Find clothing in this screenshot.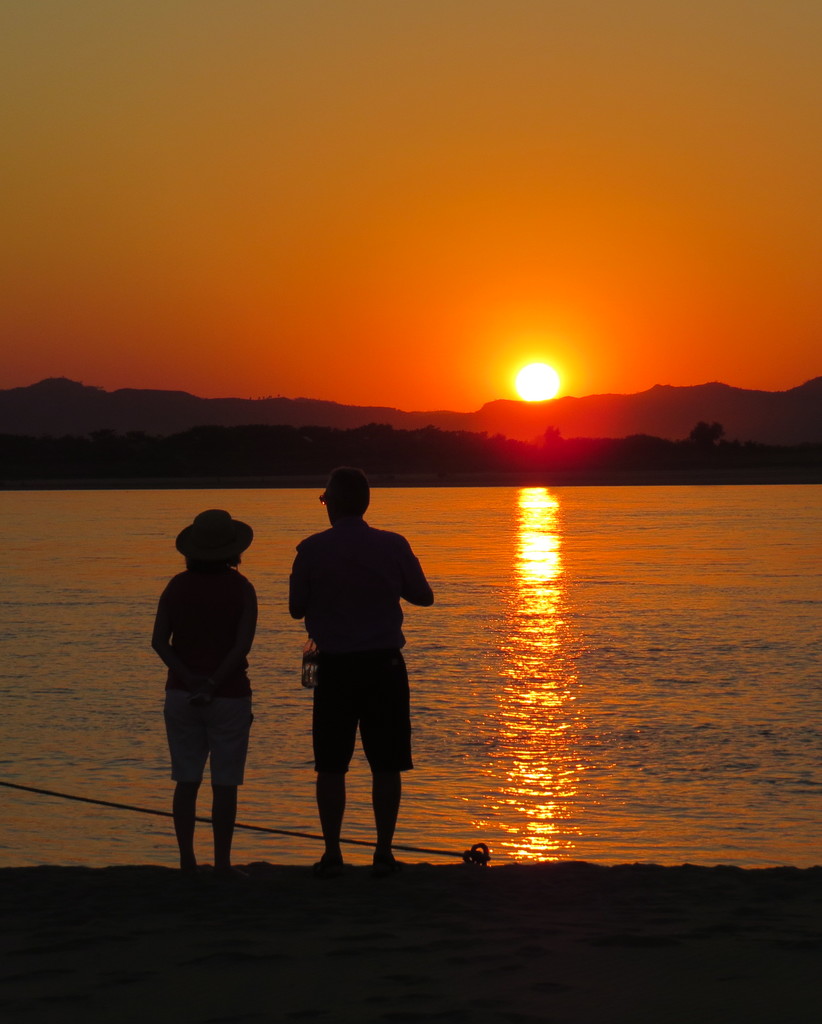
The bounding box for clothing is x1=292 y1=526 x2=442 y2=771.
